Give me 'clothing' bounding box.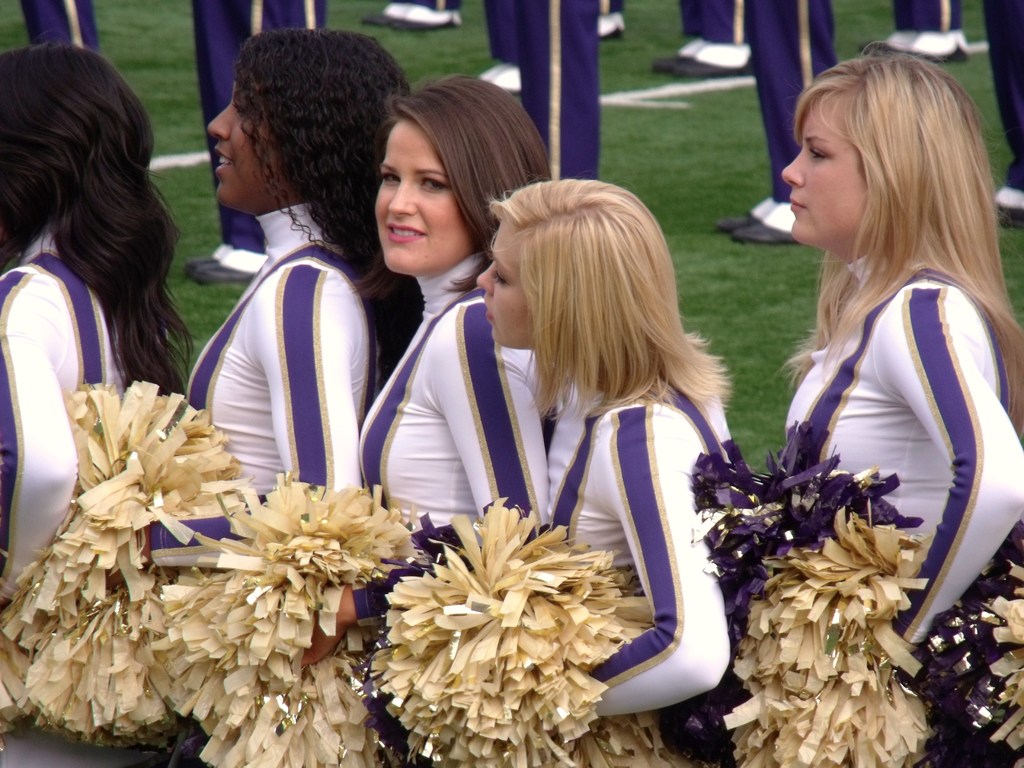
rect(150, 202, 387, 591).
